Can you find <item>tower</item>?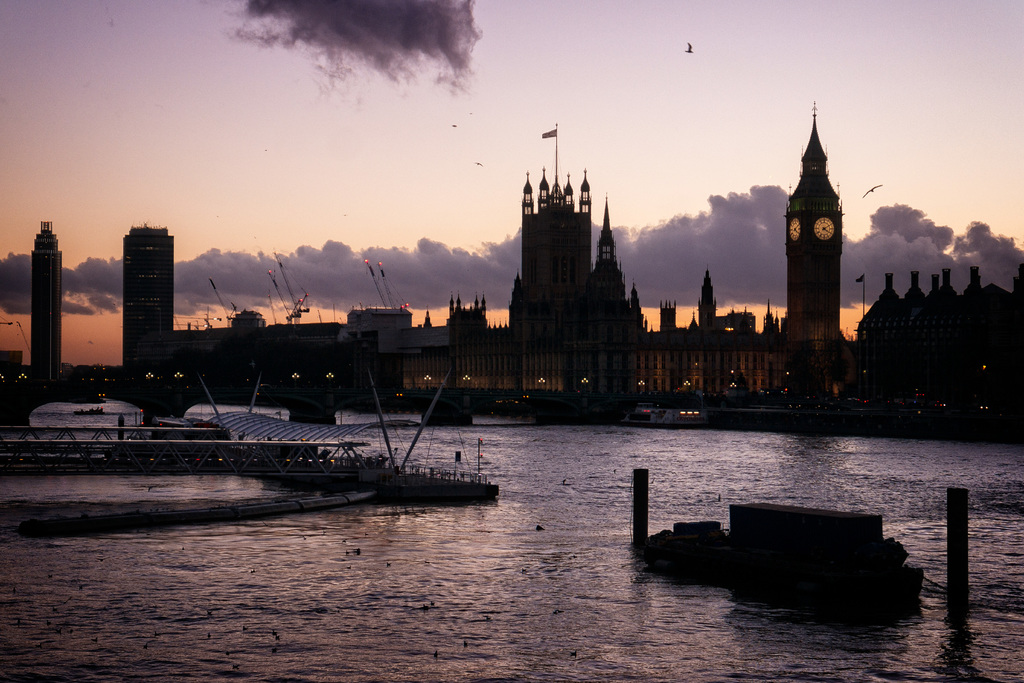
Yes, bounding box: left=120, top=227, right=169, bottom=356.
